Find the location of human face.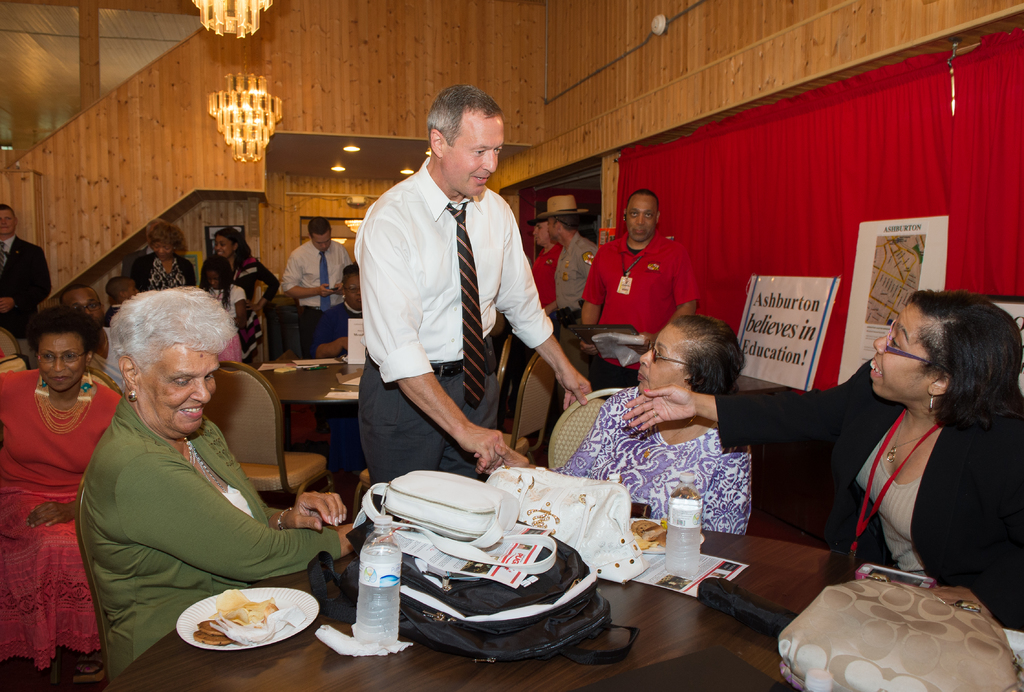
Location: left=42, top=334, right=86, bottom=392.
